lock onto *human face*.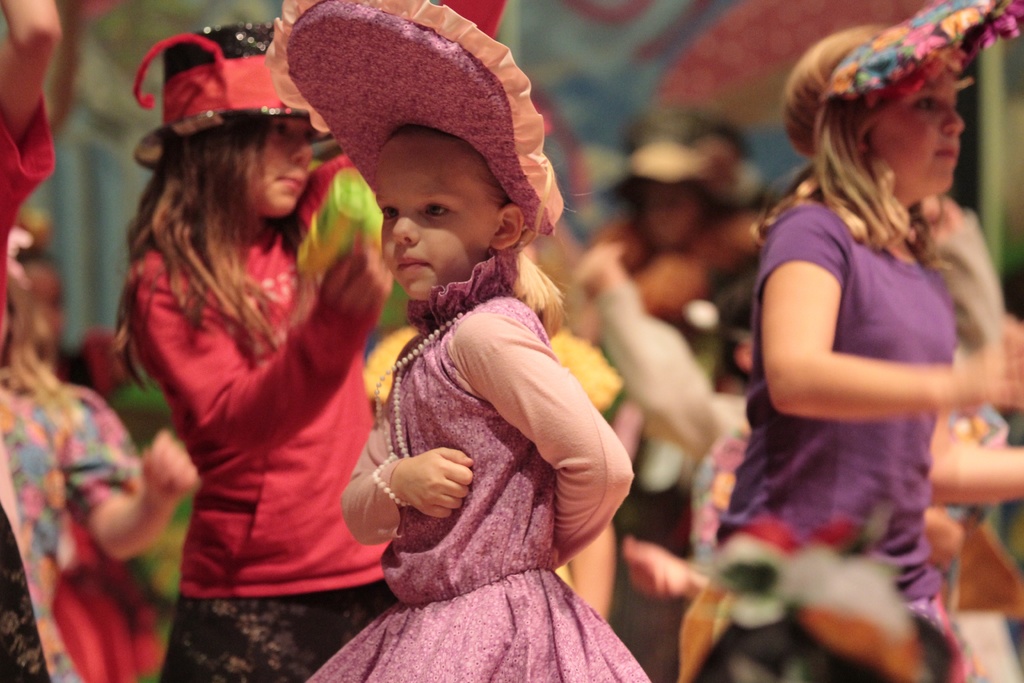
Locked: bbox=(876, 59, 964, 202).
